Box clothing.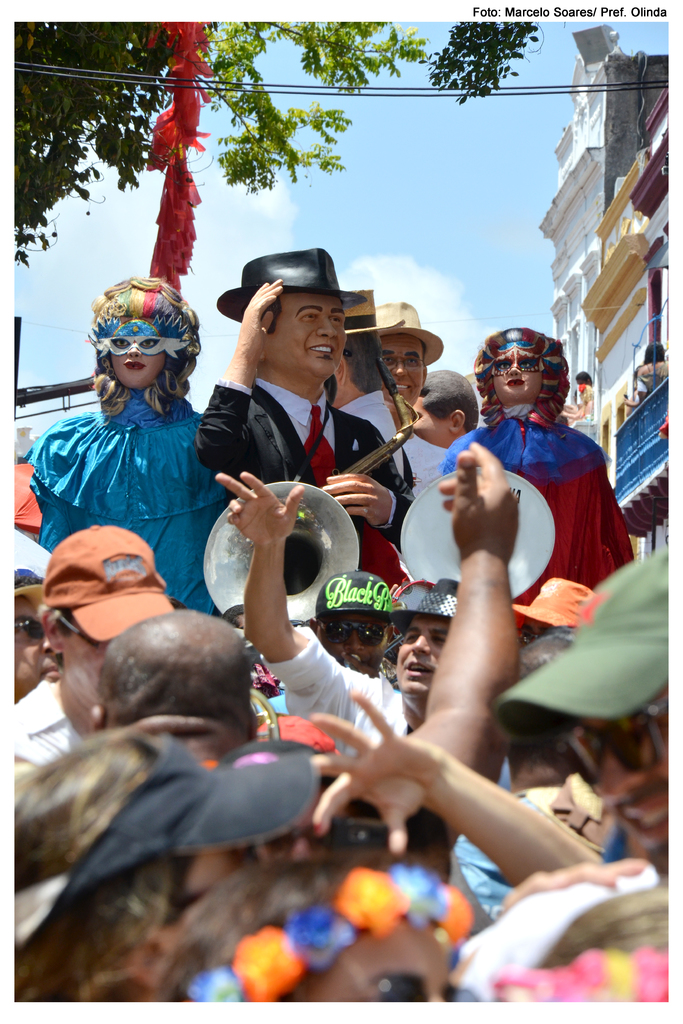
[0,353,295,661].
